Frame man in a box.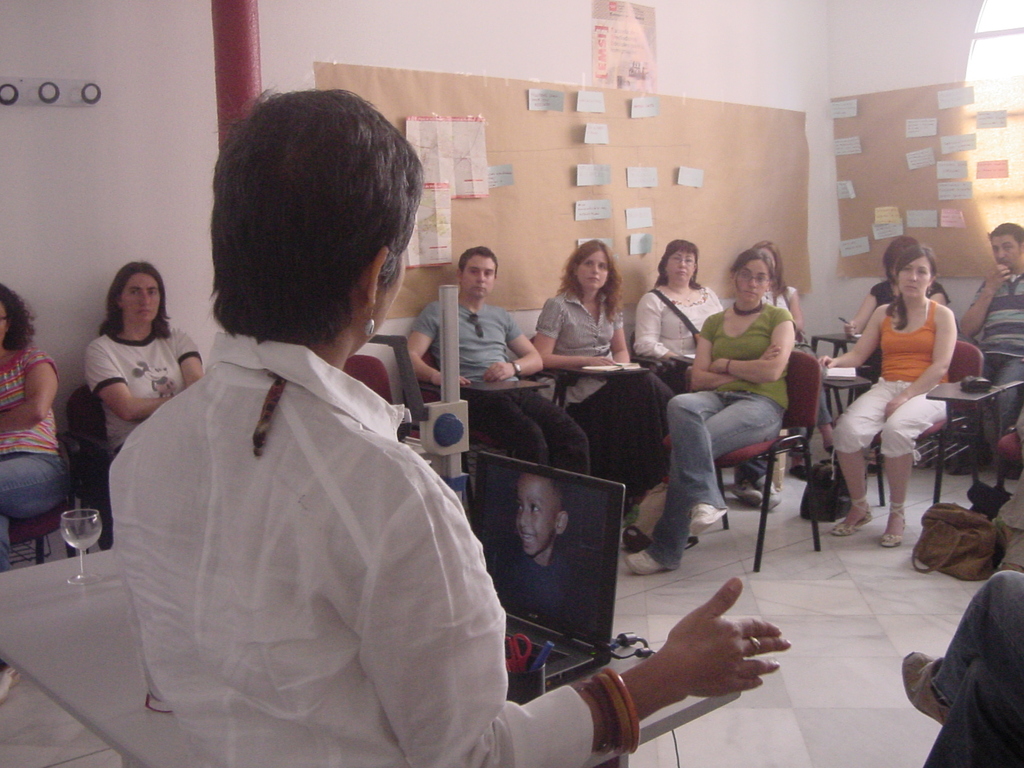
[408, 246, 591, 477].
